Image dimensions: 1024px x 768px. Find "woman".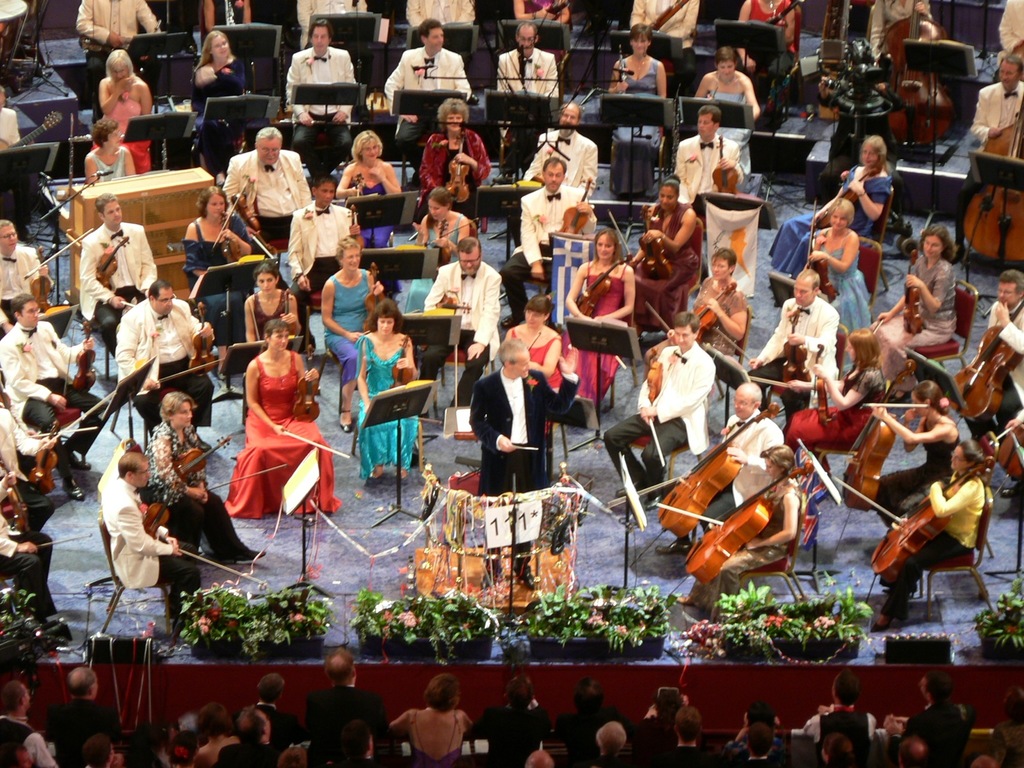
(397, 183, 467, 318).
